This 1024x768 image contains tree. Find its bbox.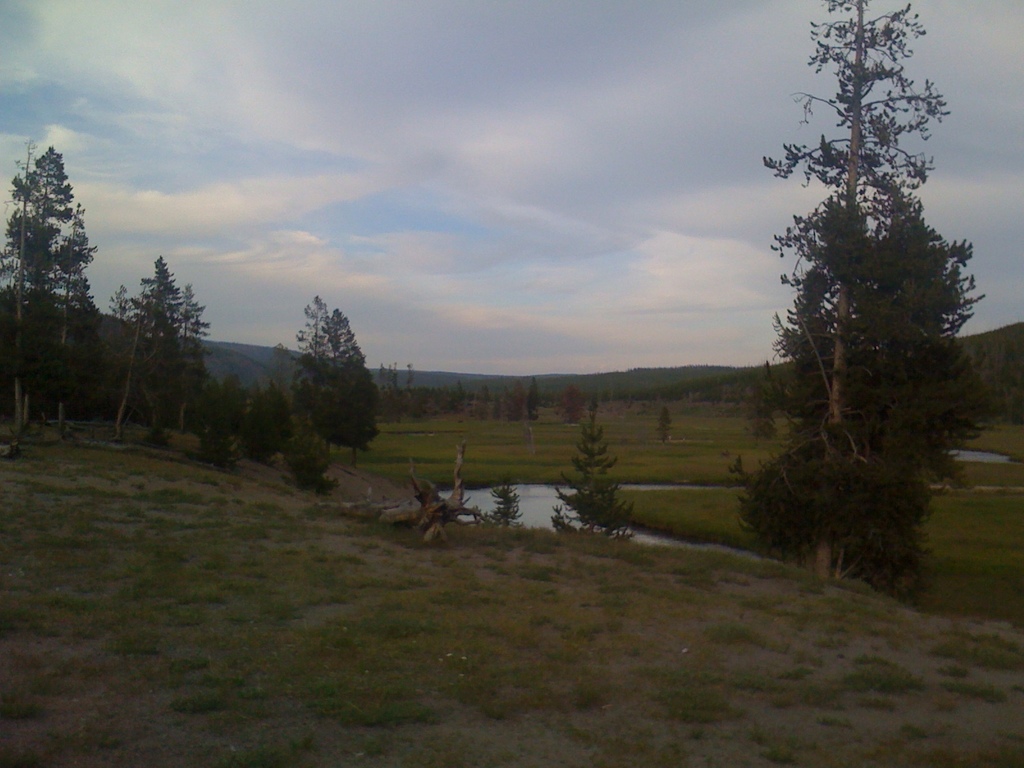
bbox=(748, 366, 778, 439).
